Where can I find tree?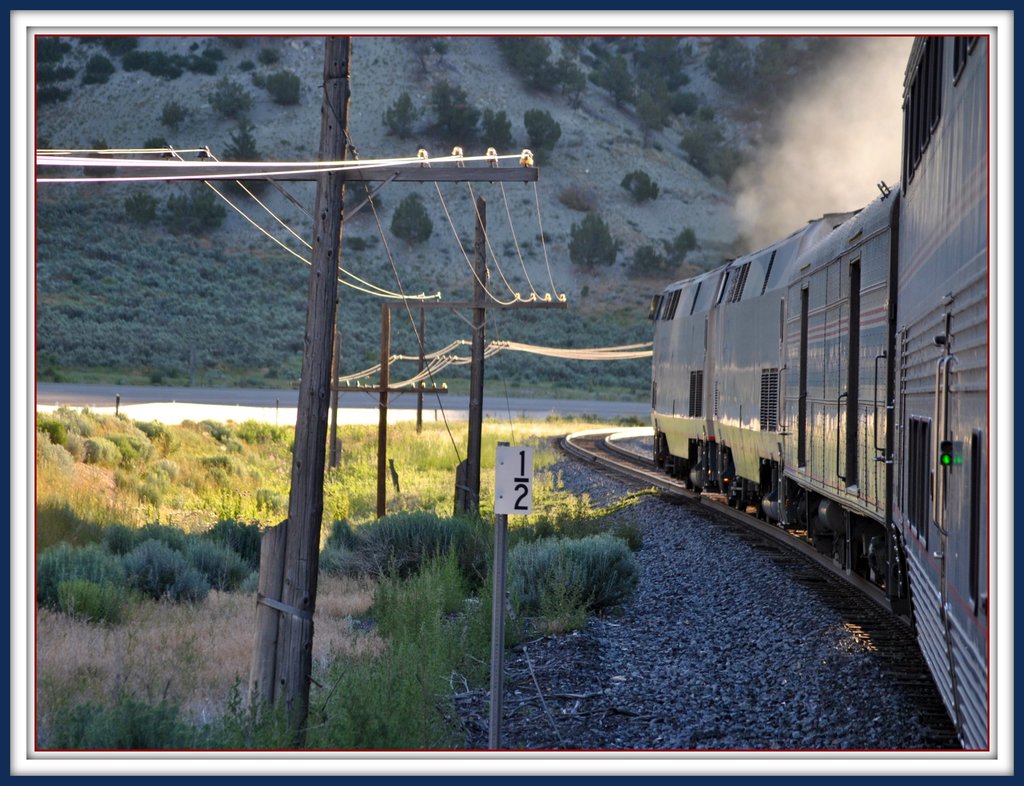
You can find it at 522, 104, 564, 166.
